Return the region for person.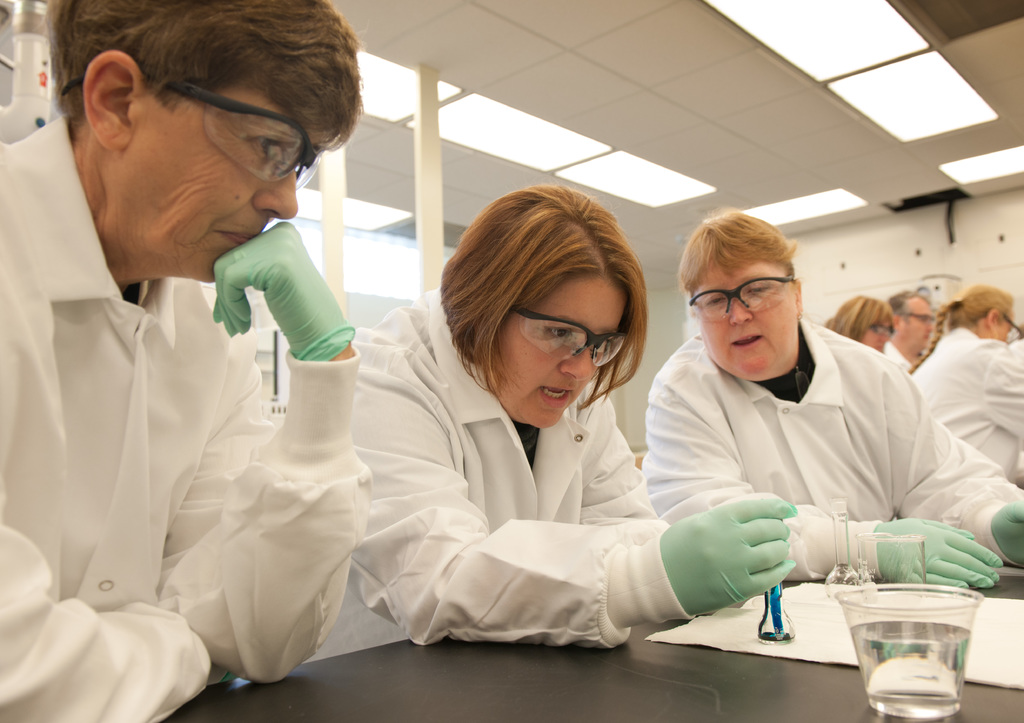
<bbox>904, 278, 1023, 493</bbox>.
